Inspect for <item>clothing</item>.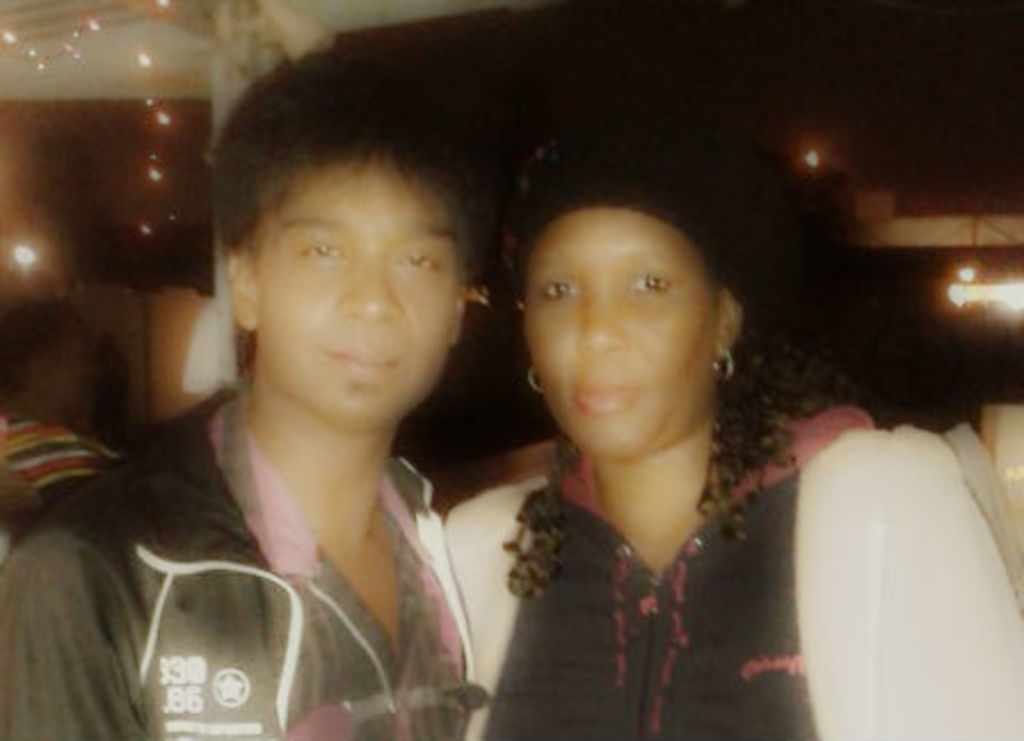
Inspection: select_region(0, 409, 128, 515).
